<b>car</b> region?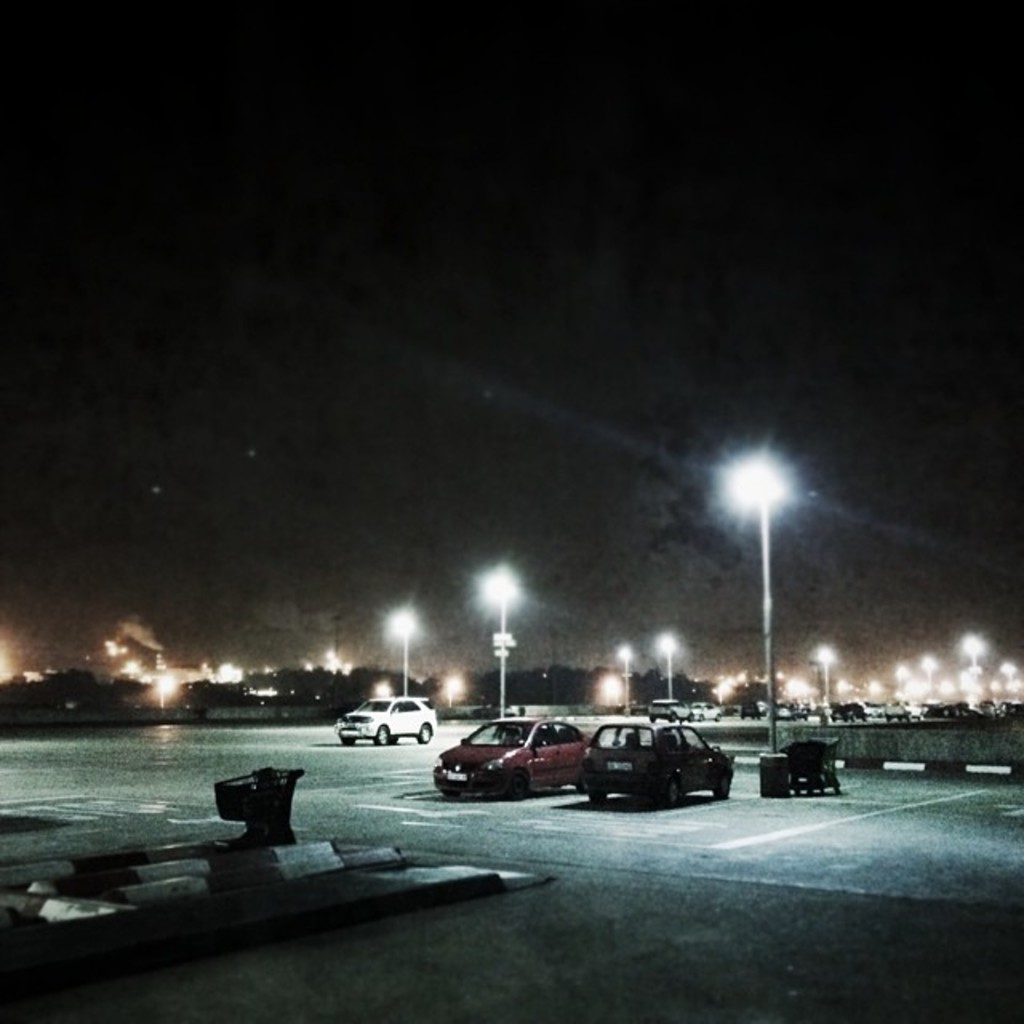
(430, 718, 590, 800)
